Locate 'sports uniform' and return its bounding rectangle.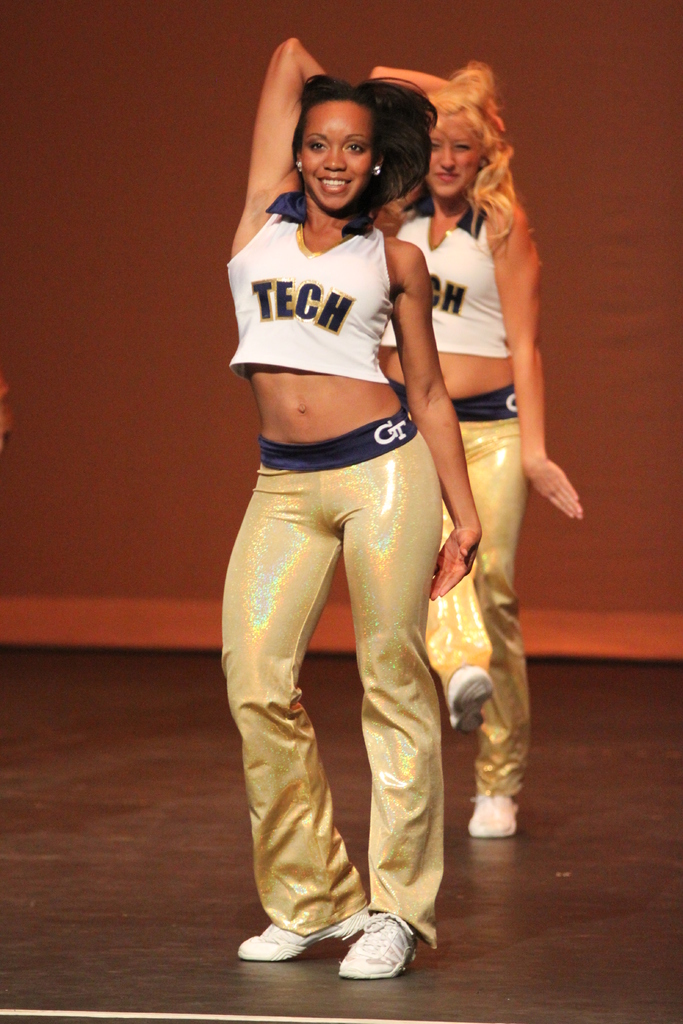
x1=222, y1=915, x2=370, y2=963.
